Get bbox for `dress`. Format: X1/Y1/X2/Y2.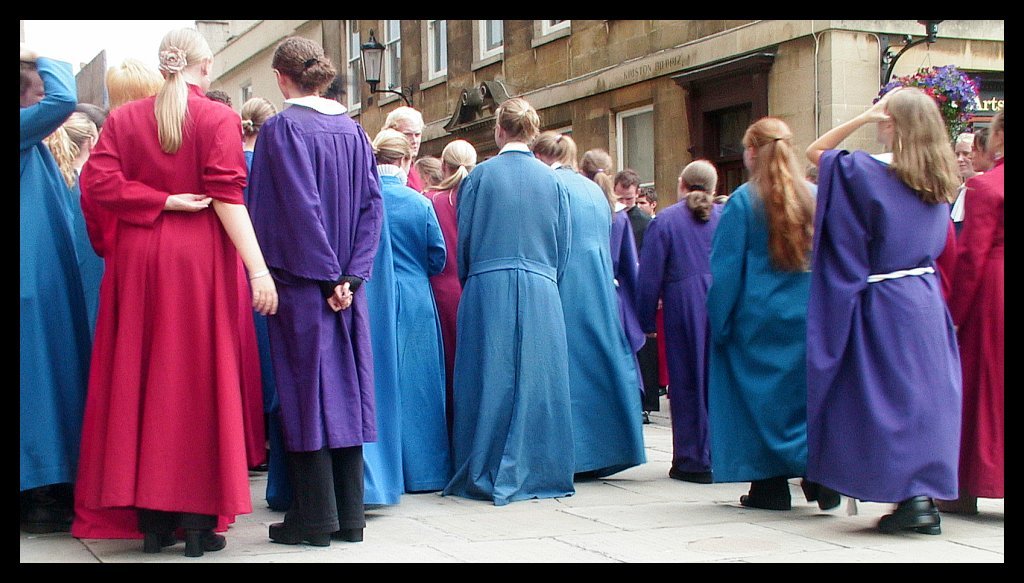
949/158/1005/496.
